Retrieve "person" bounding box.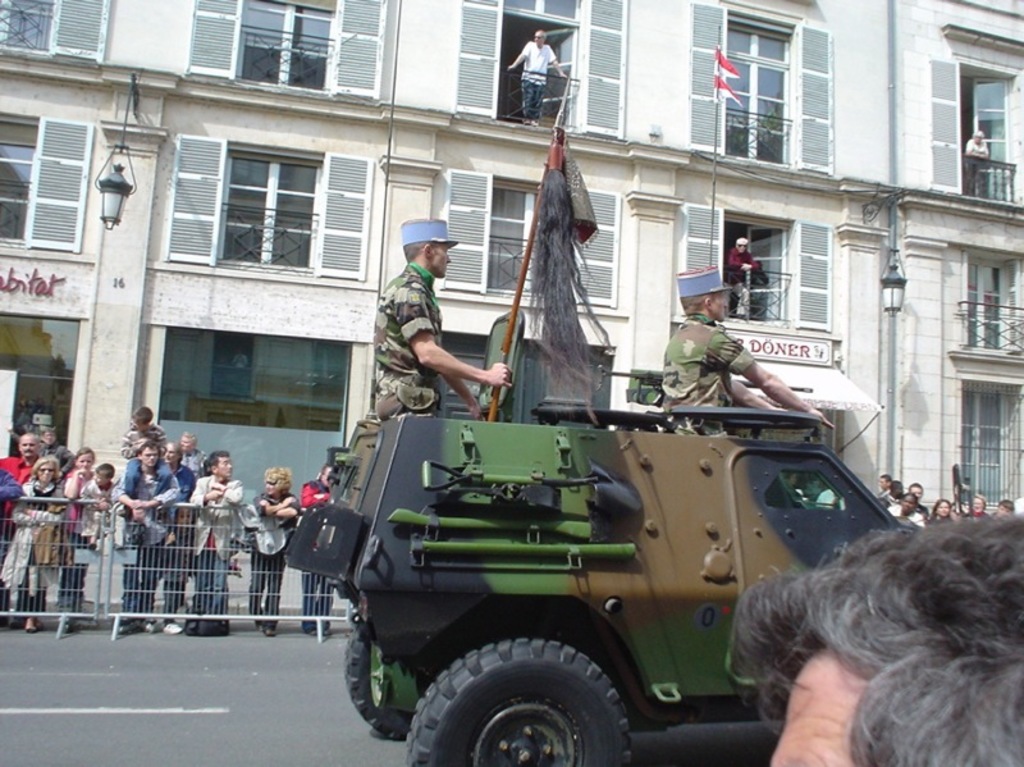
Bounding box: bbox(506, 28, 568, 124).
